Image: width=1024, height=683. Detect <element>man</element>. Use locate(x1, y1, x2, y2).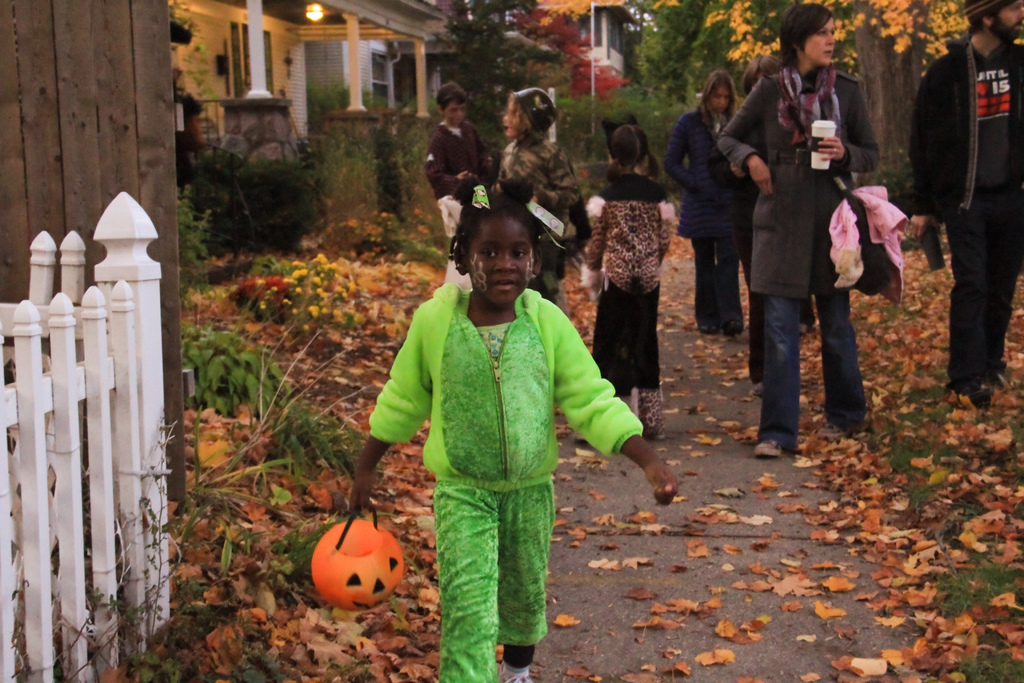
locate(906, 0, 1023, 404).
